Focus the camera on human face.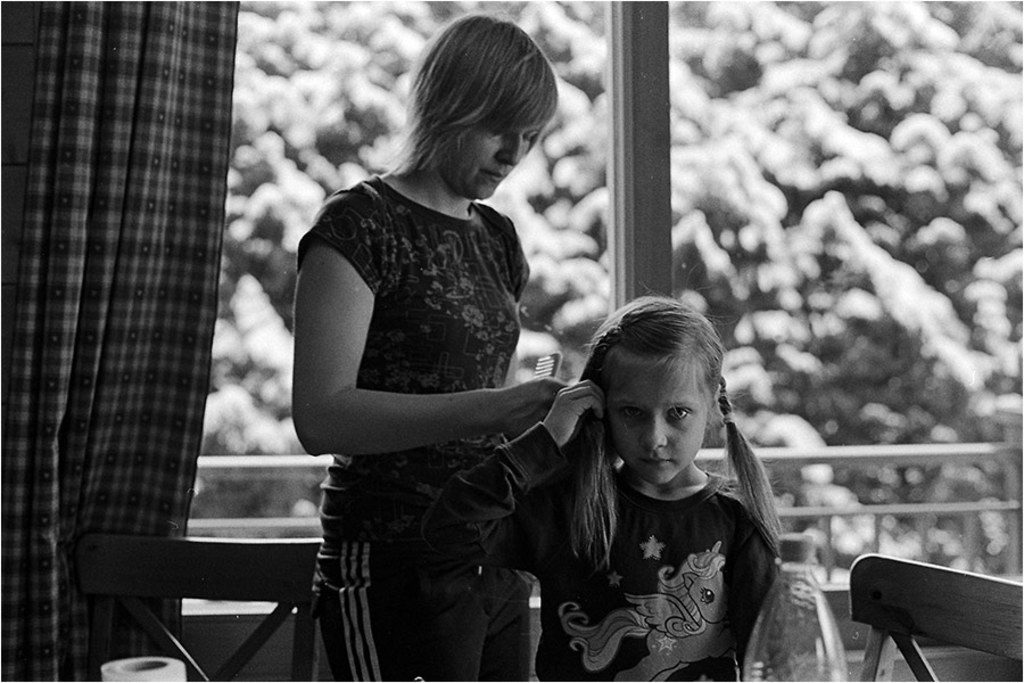
Focus region: region(606, 363, 708, 484).
